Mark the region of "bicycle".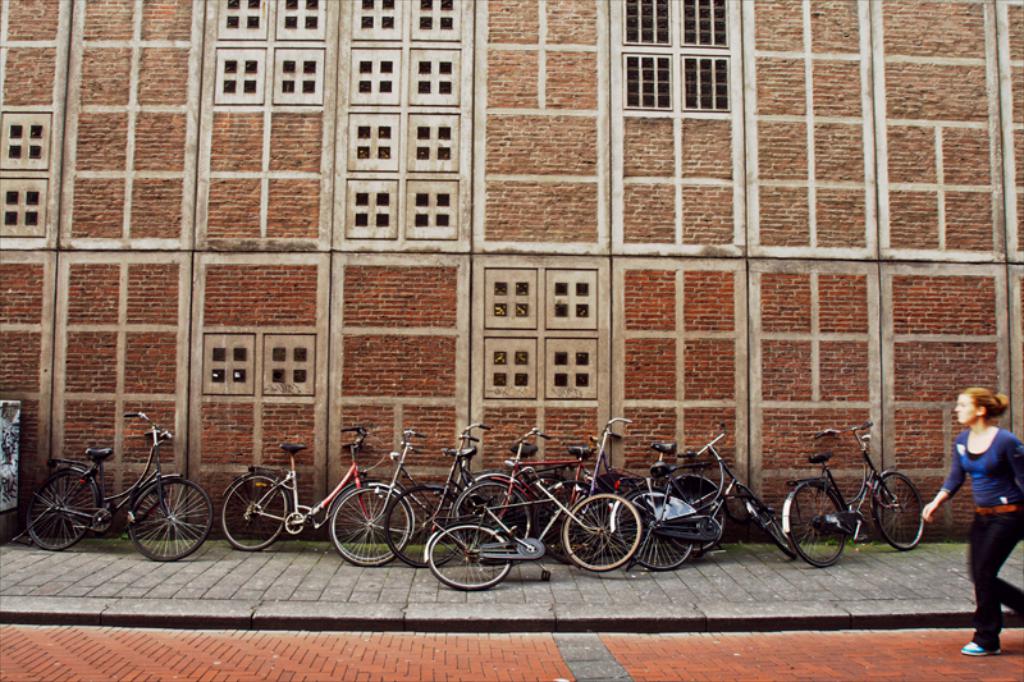
Region: 573,441,723,558.
